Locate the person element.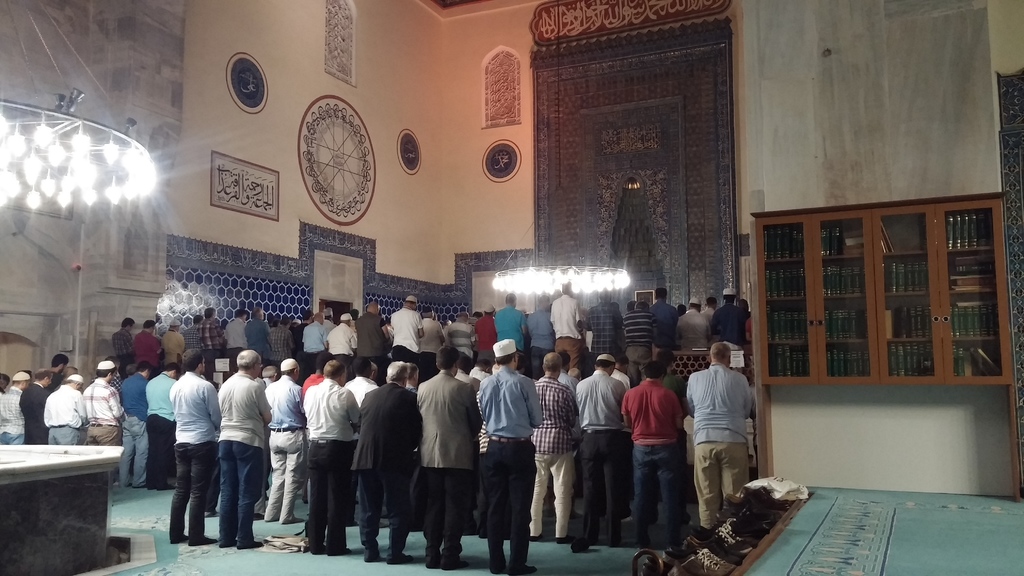
Element bbox: [620,300,664,377].
